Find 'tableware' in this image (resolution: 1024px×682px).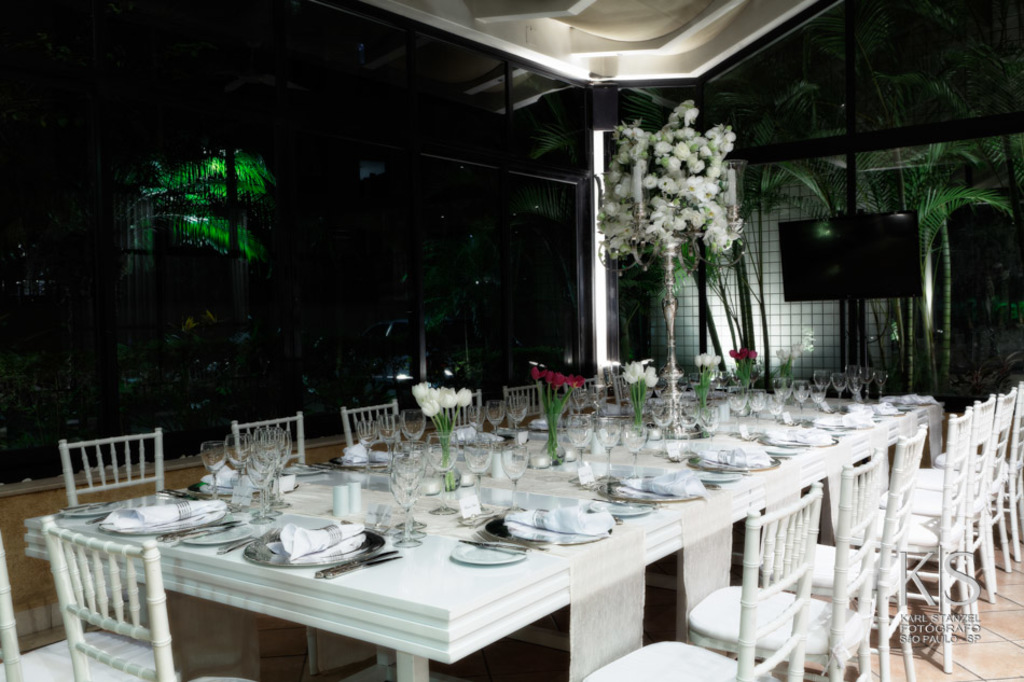
Rect(488, 401, 507, 433).
